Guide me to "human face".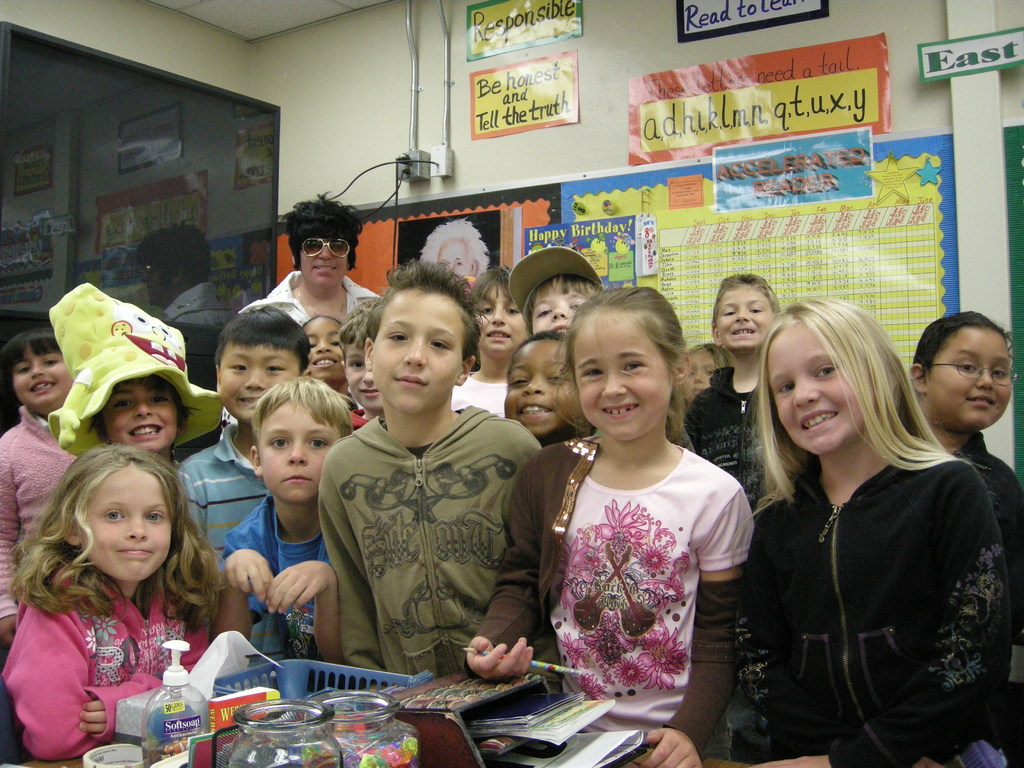
Guidance: 81 463 168 581.
